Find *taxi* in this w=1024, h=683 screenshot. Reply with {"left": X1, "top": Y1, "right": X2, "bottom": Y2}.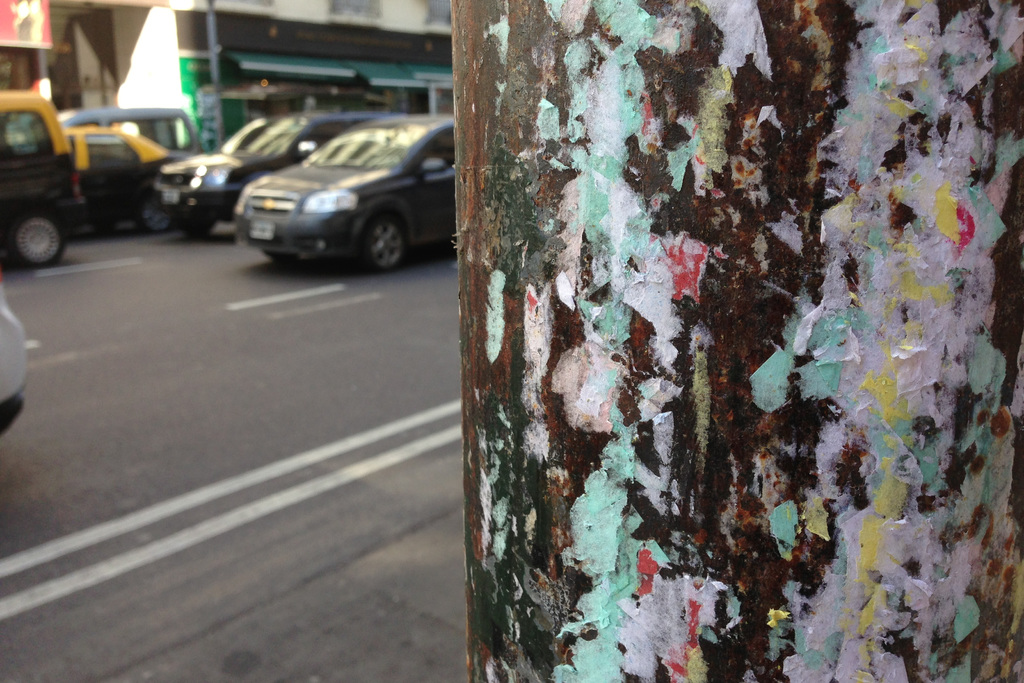
{"left": 65, "top": 125, "right": 189, "bottom": 225}.
